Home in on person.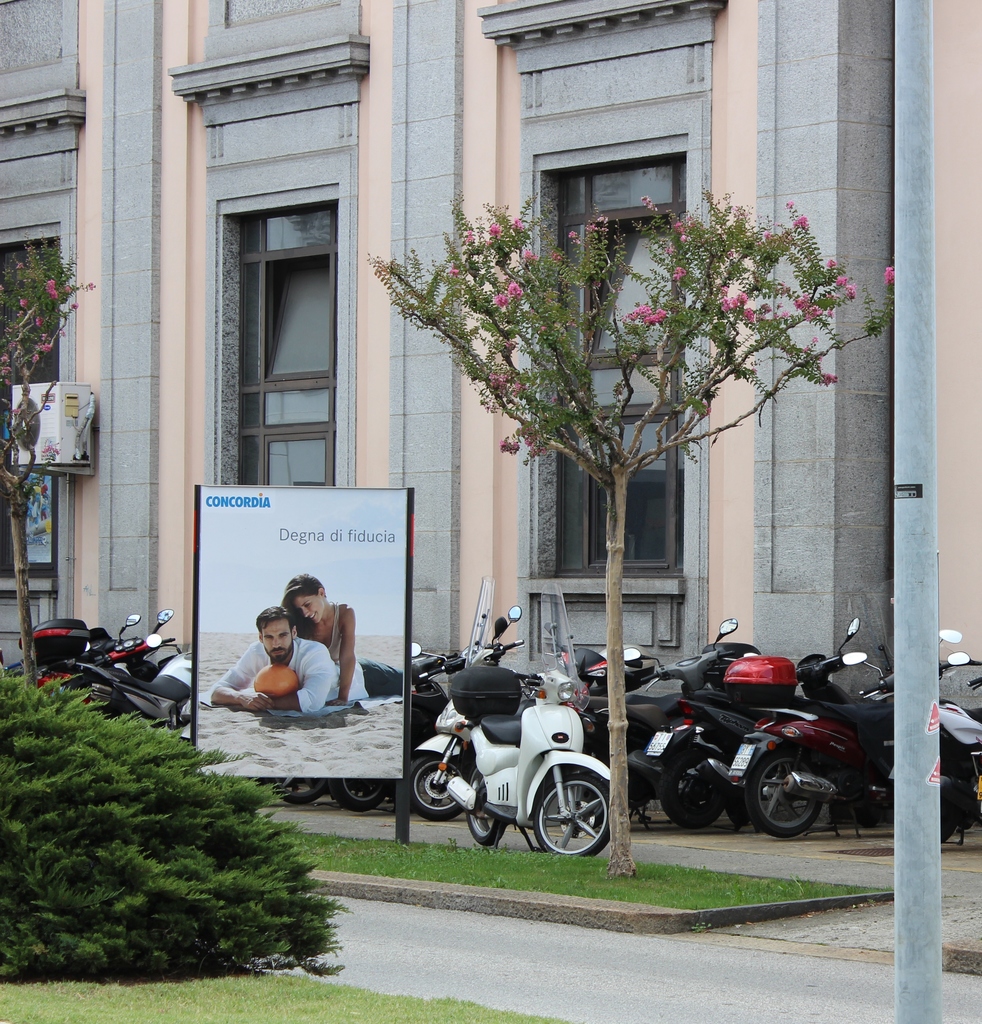
Homed in at [left=280, top=575, right=357, bottom=707].
